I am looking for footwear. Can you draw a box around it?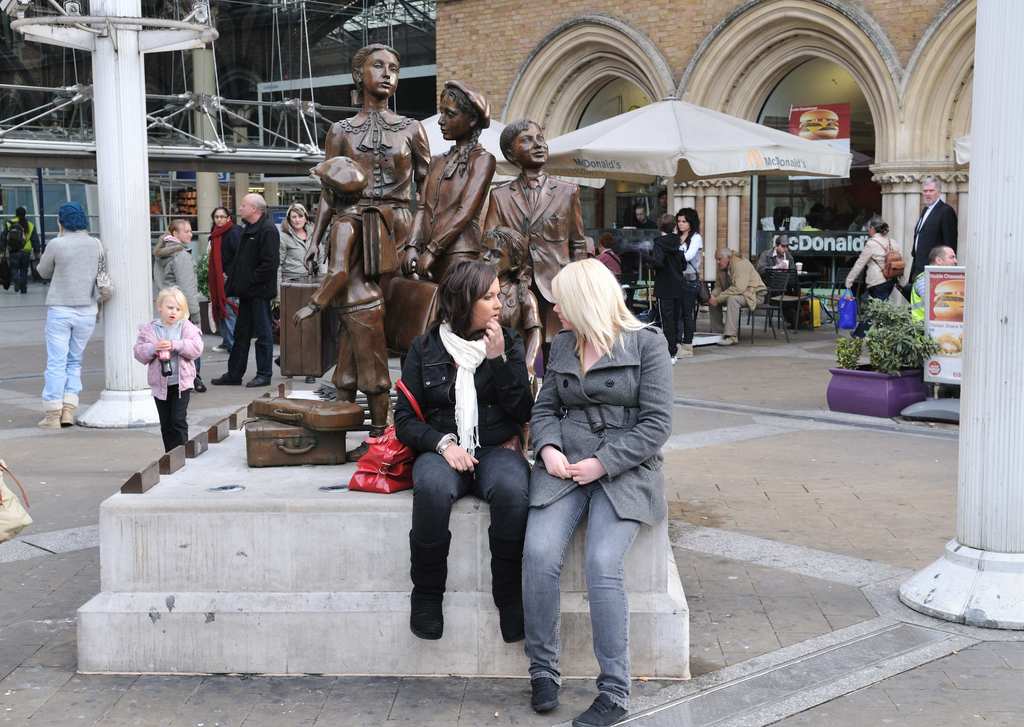
Sure, the bounding box is pyautogui.locateOnScreen(528, 676, 564, 713).
